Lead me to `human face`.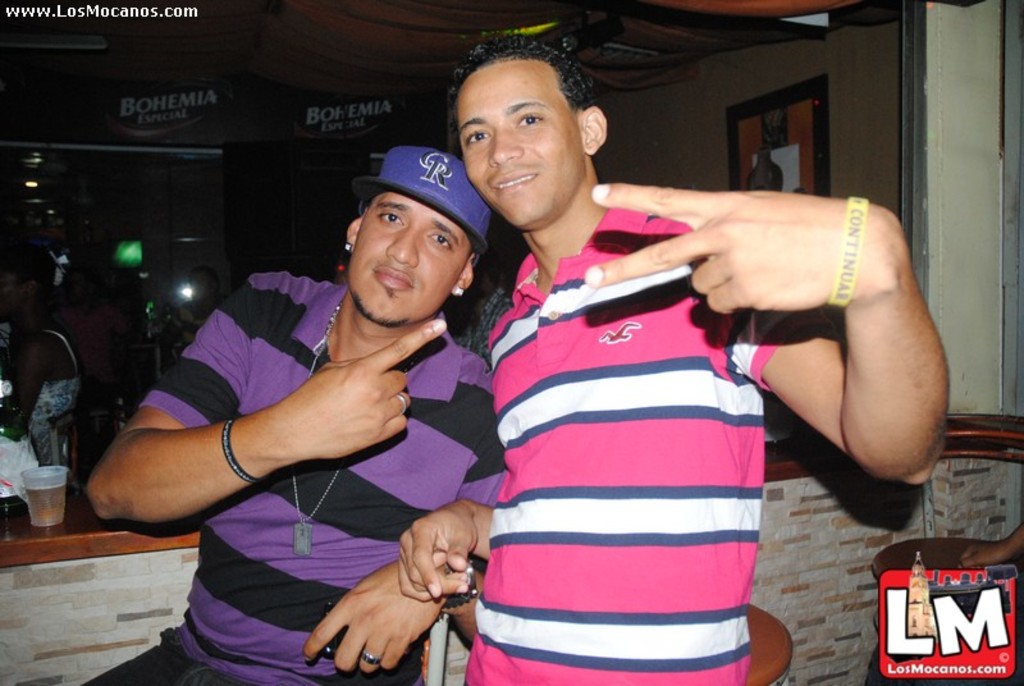
Lead to left=195, top=270, right=216, bottom=297.
